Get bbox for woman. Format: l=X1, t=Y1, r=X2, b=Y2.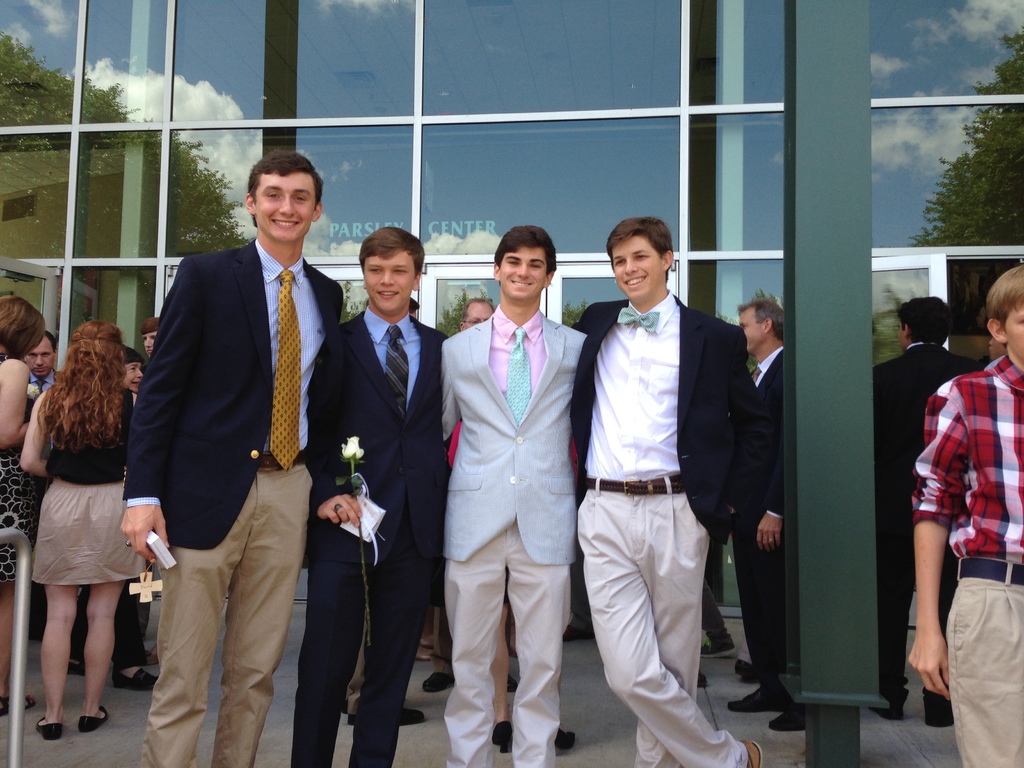
l=0, t=288, r=44, b=722.
